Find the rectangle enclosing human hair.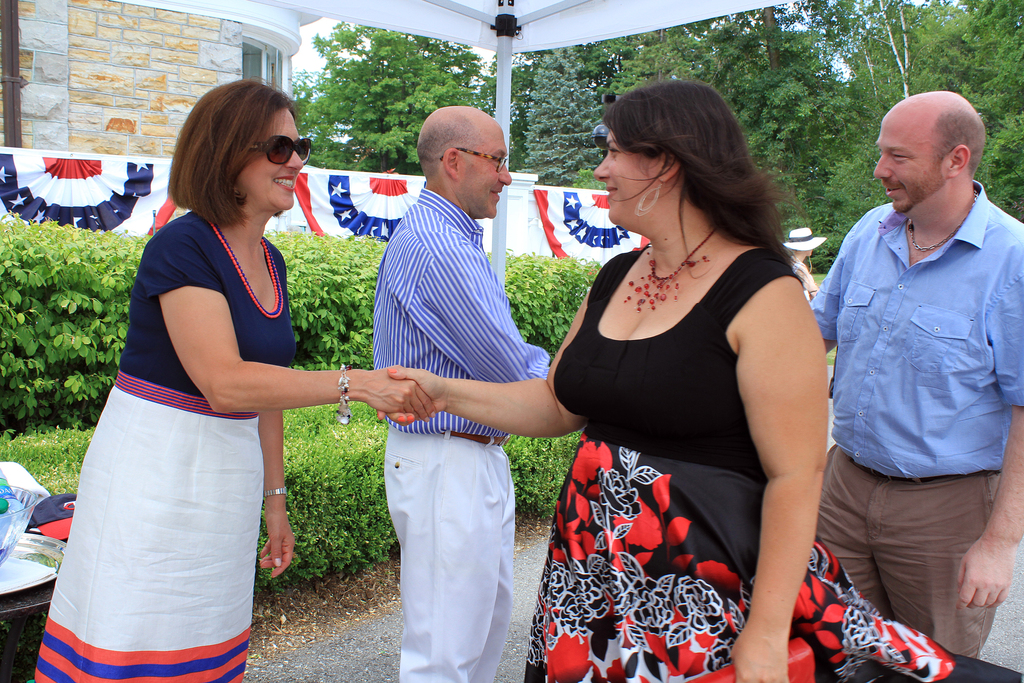
rect(164, 74, 298, 227).
